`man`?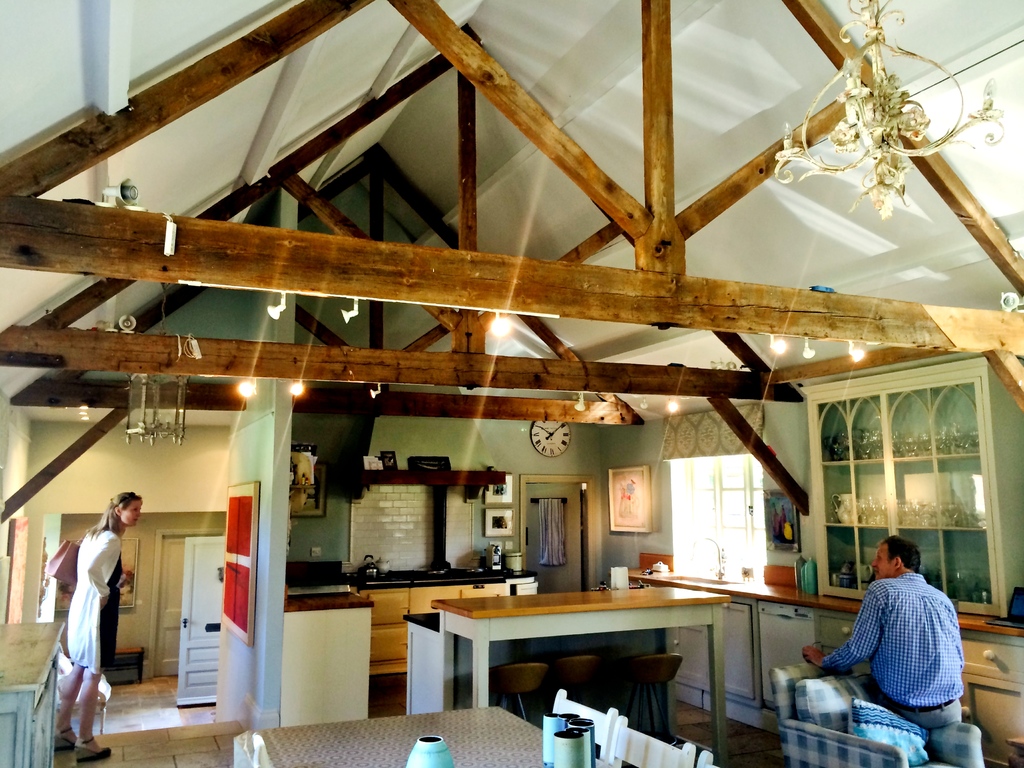
Rect(802, 525, 977, 744)
